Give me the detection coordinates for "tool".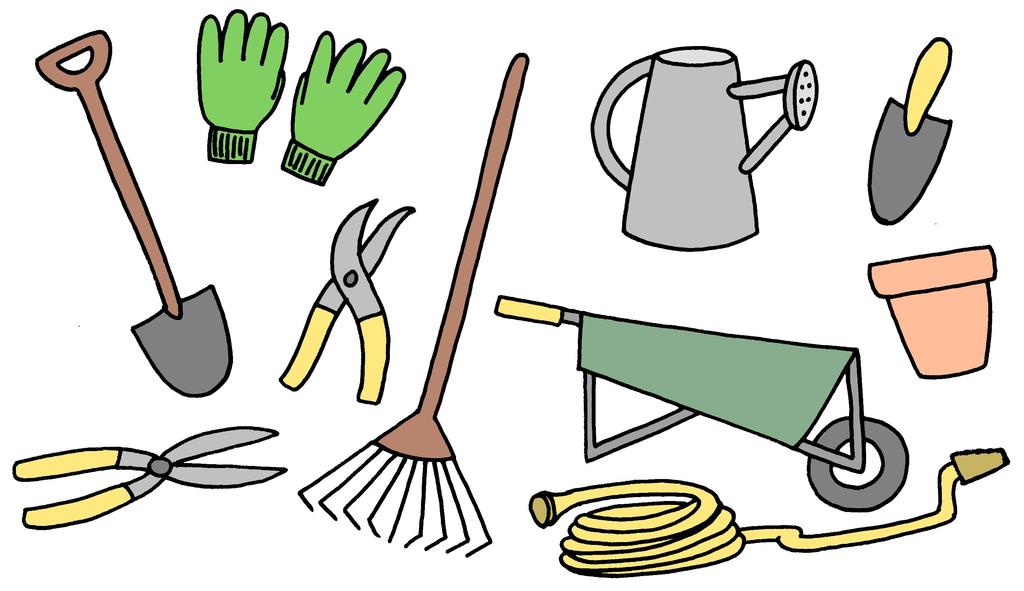
(301, 51, 524, 560).
